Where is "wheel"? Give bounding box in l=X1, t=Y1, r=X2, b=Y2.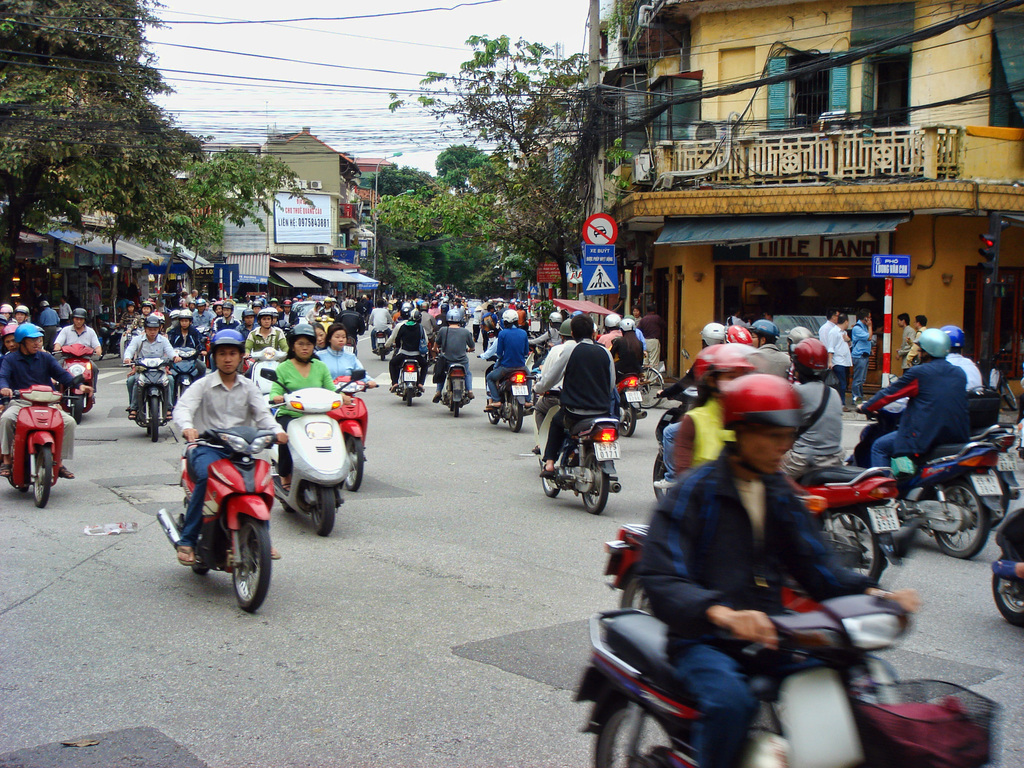
l=71, t=394, r=84, b=423.
